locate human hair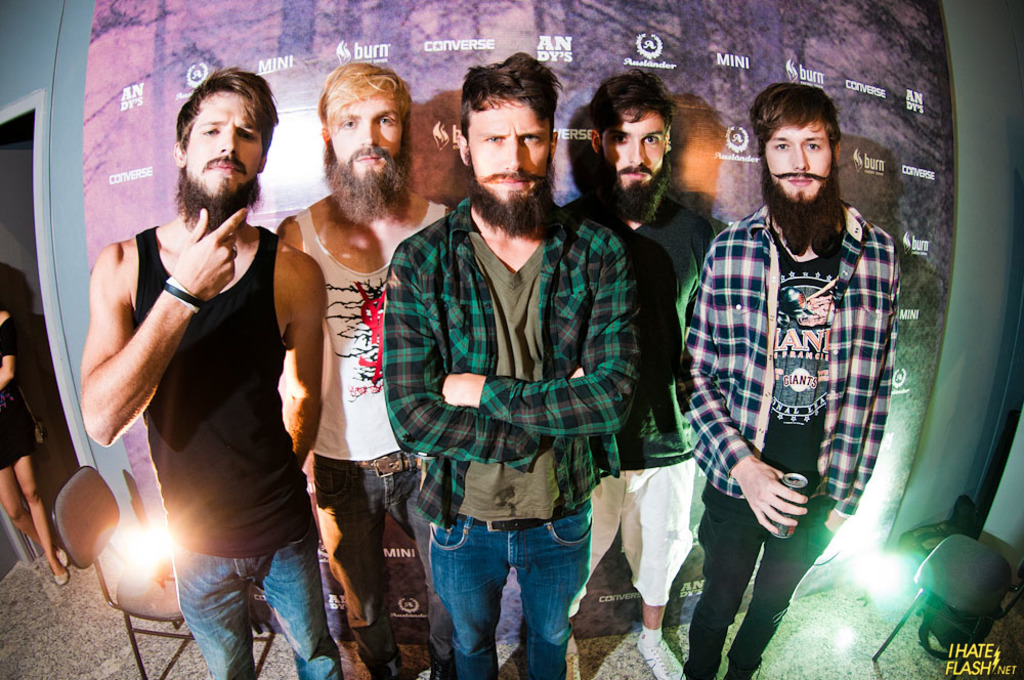
[left=589, top=70, right=677, bottom=153]
